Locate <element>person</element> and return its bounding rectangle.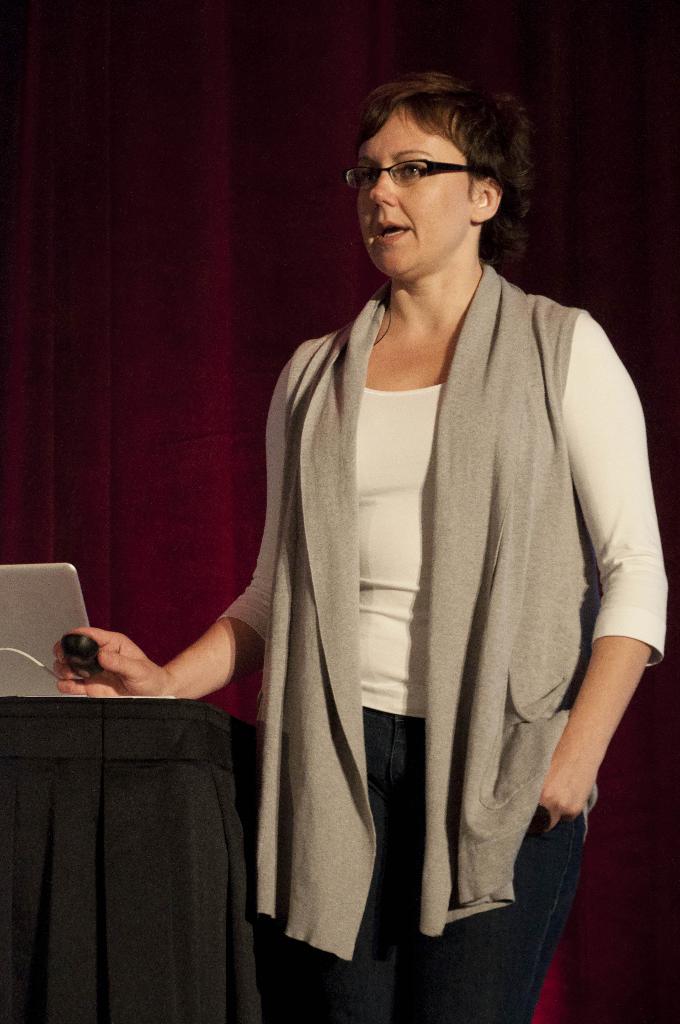
select_region(53, 73, 669, 1023).
